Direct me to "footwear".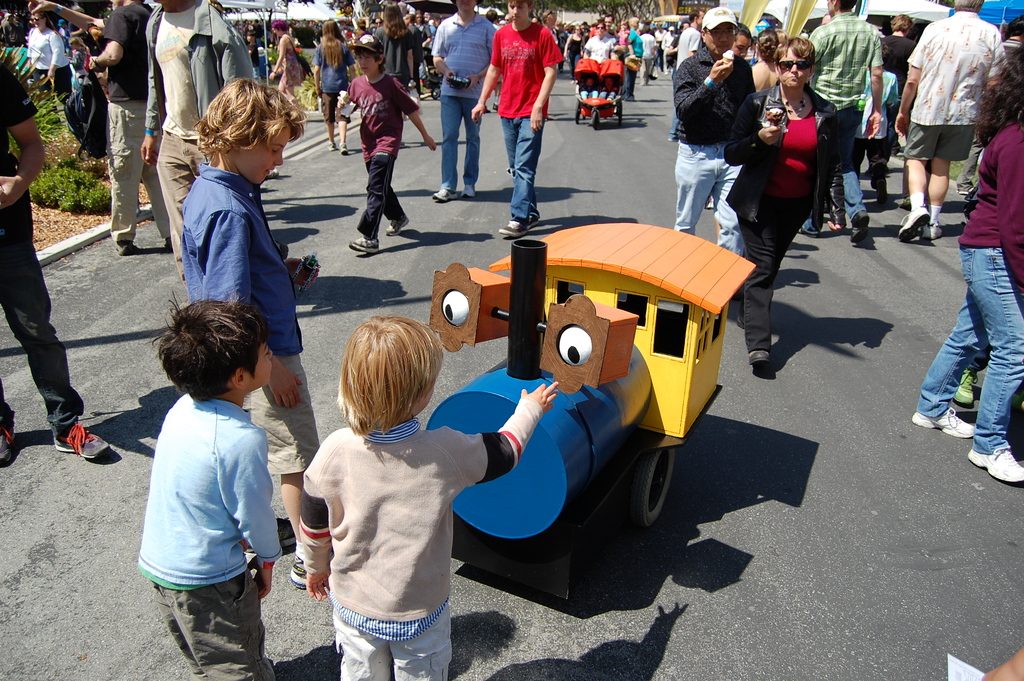
Direction: <region>326, 140, 337, 150</region>.
